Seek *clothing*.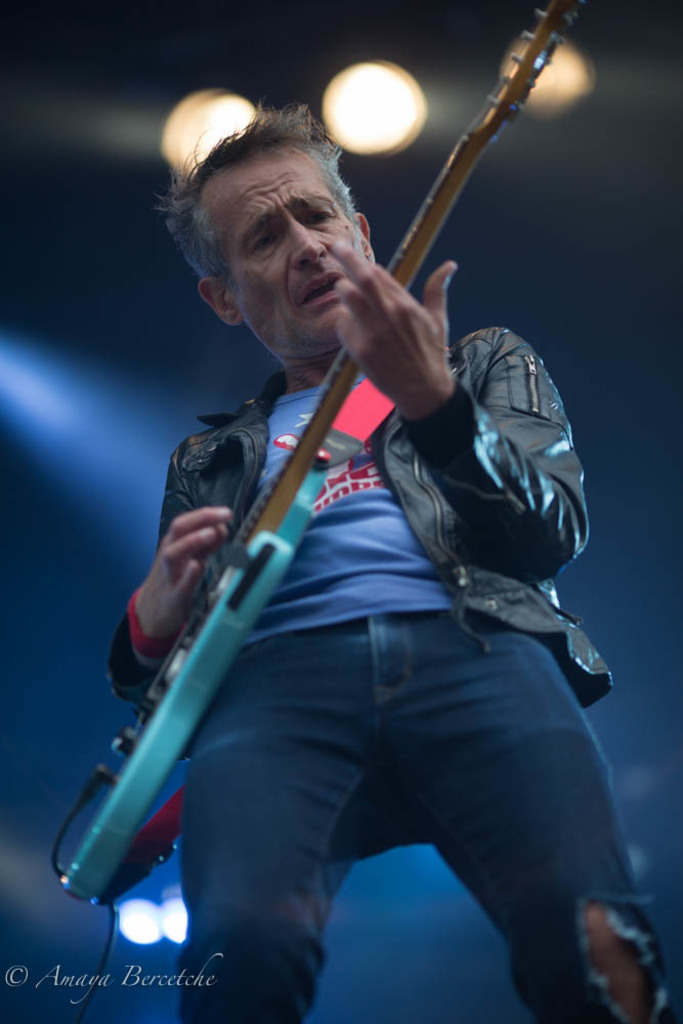
locate(92, 236, 663, 1000).
